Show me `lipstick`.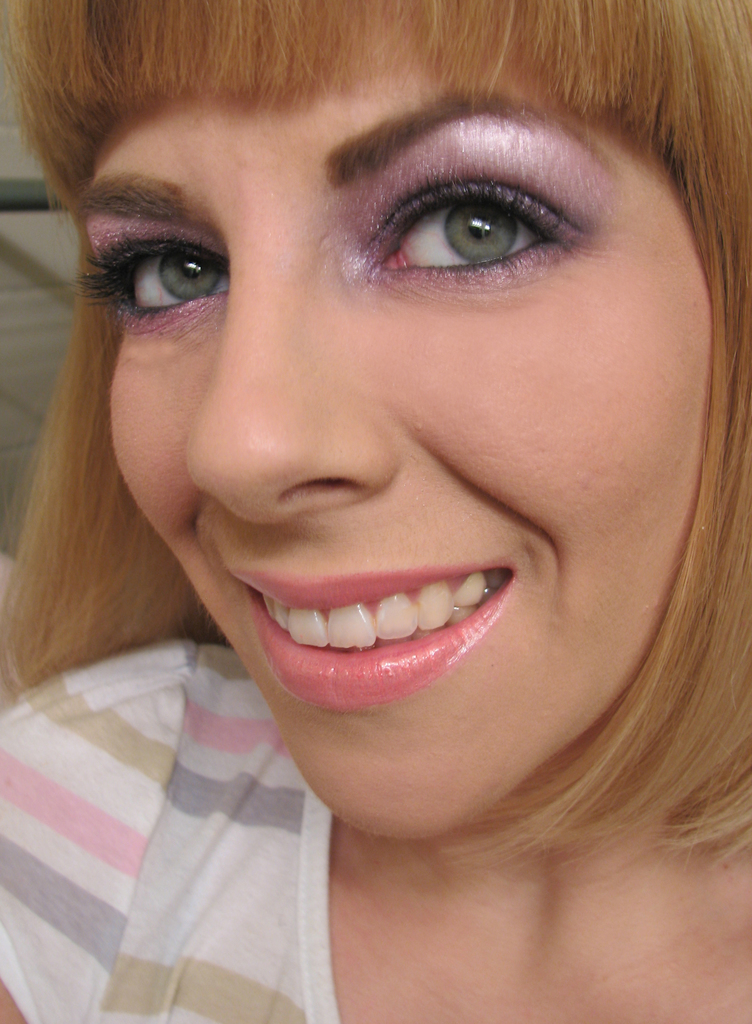
`lipstick` is here: [left=232, top=560, right=521, bottom=712].
